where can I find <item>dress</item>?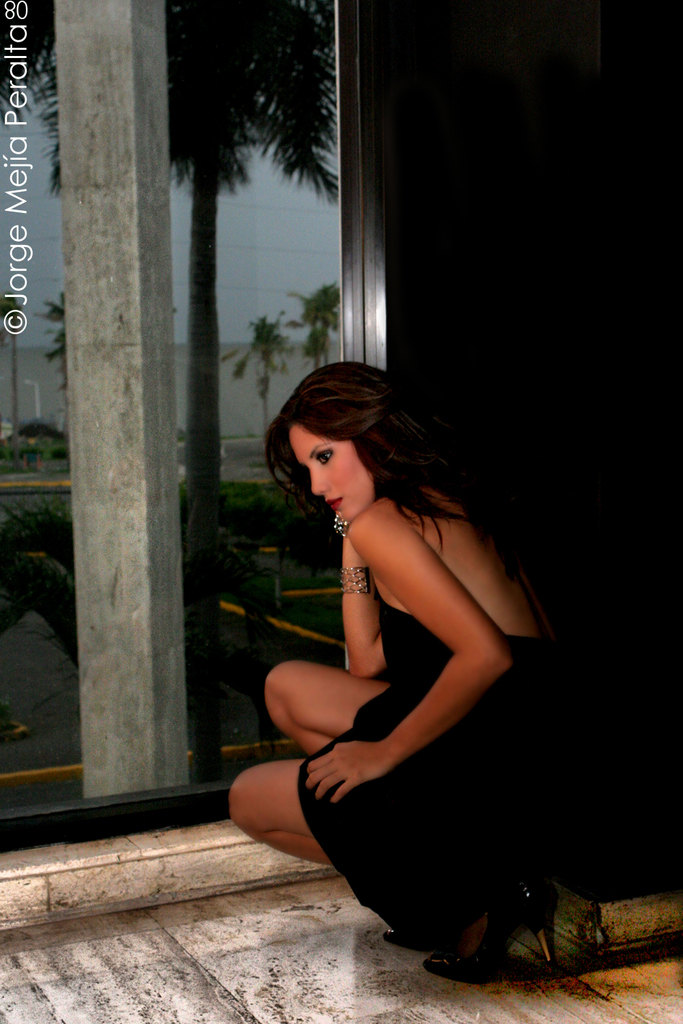
You can find it at (left=295, top=587, right=585, bottom=952).
